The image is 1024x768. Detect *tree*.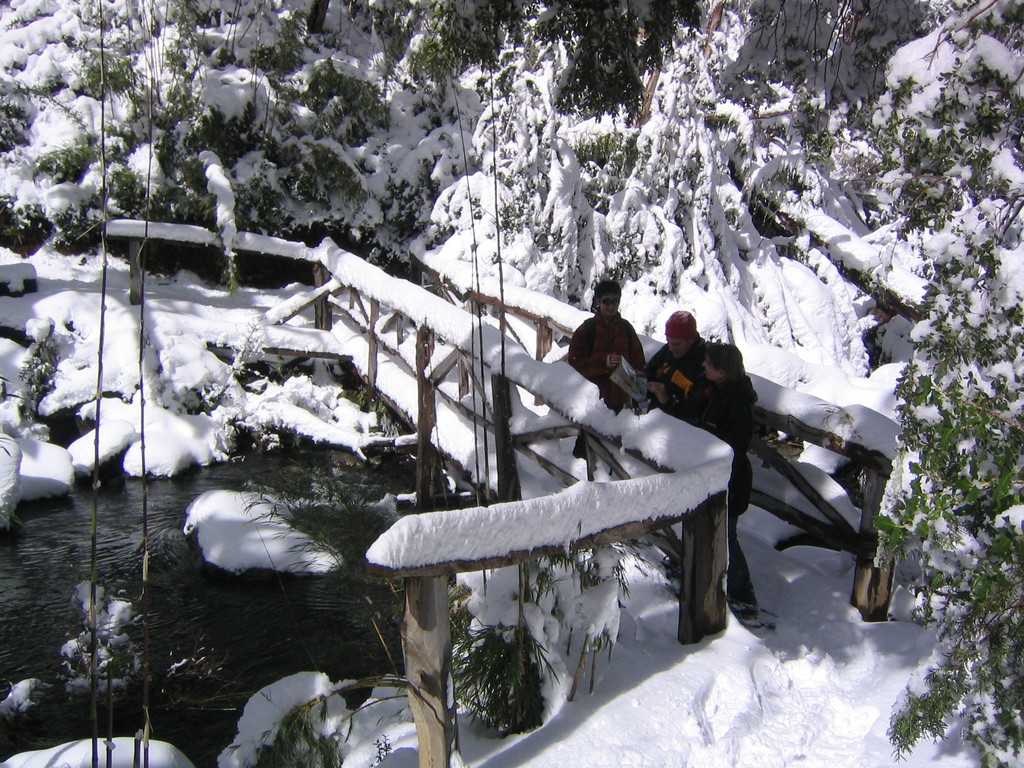
Detection: rect(866, 0, 1023, 764).
